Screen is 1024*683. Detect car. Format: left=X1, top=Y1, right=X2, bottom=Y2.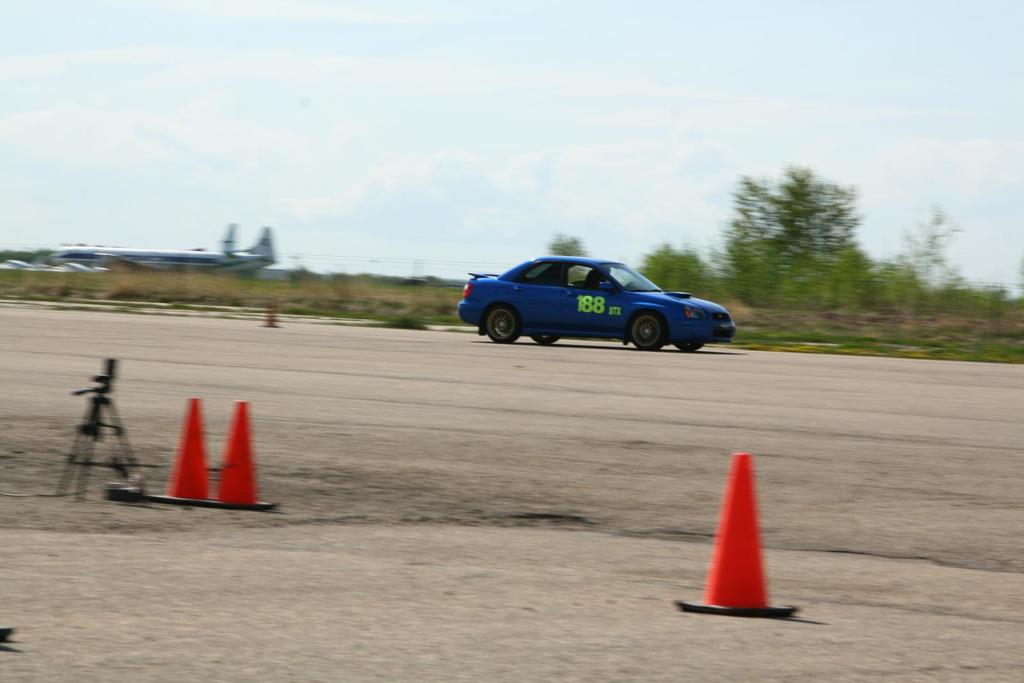
left=453, top=246, right=724, bottom=358.
